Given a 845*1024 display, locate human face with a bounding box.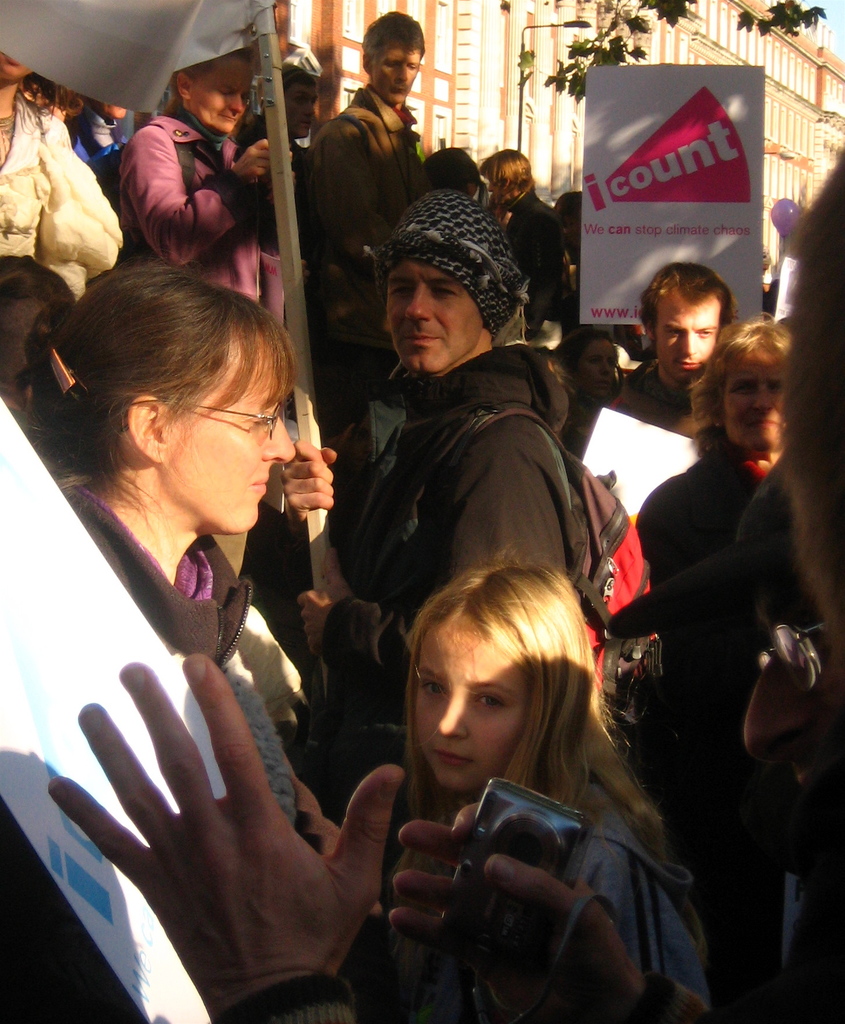
Located: box=[182, 36, 248, 136].
